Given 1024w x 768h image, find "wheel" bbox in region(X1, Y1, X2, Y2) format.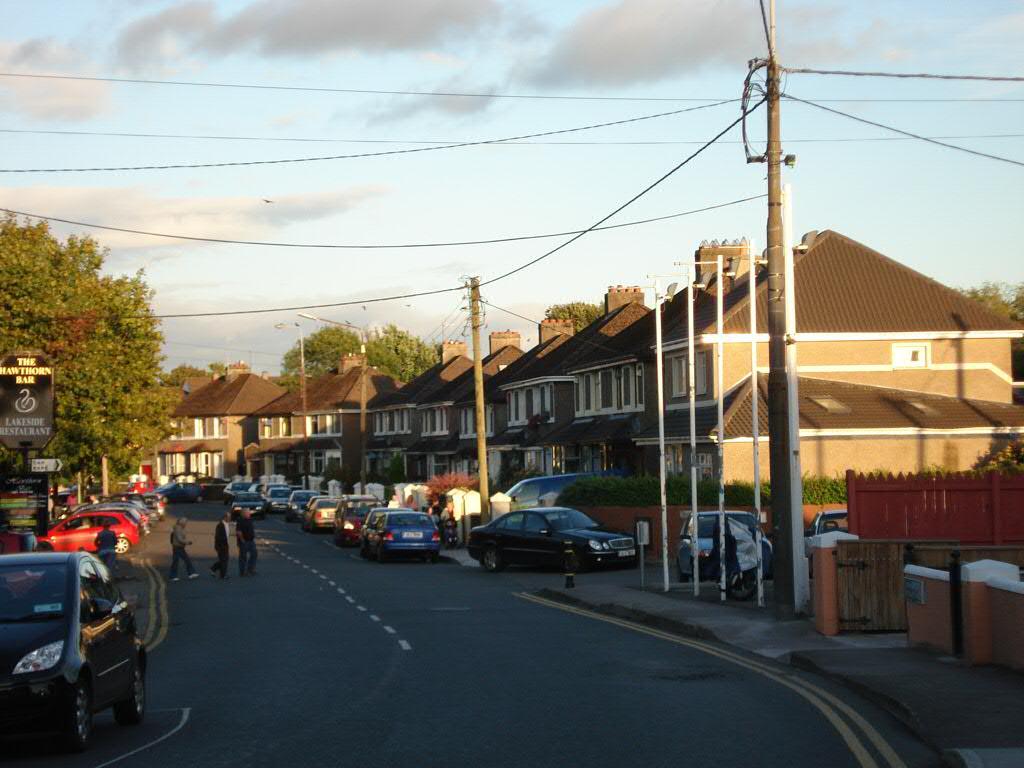
region(64, 678, 94, 744).
